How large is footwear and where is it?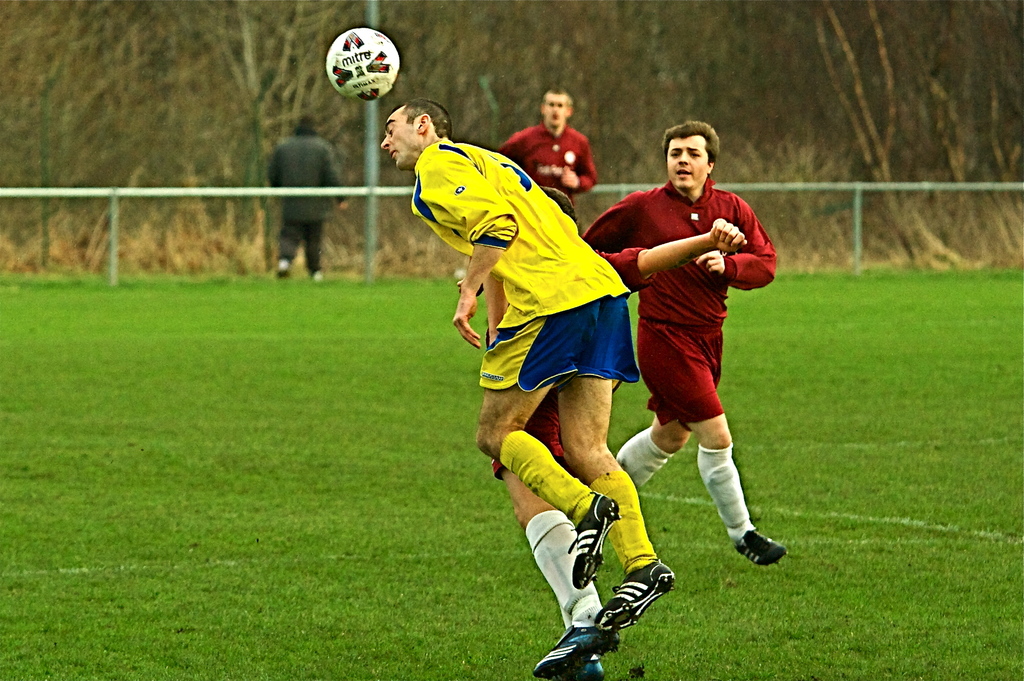
Bounding box: {"x1": 739, "y1": 520, "x2": 787, "y2": 567}.
